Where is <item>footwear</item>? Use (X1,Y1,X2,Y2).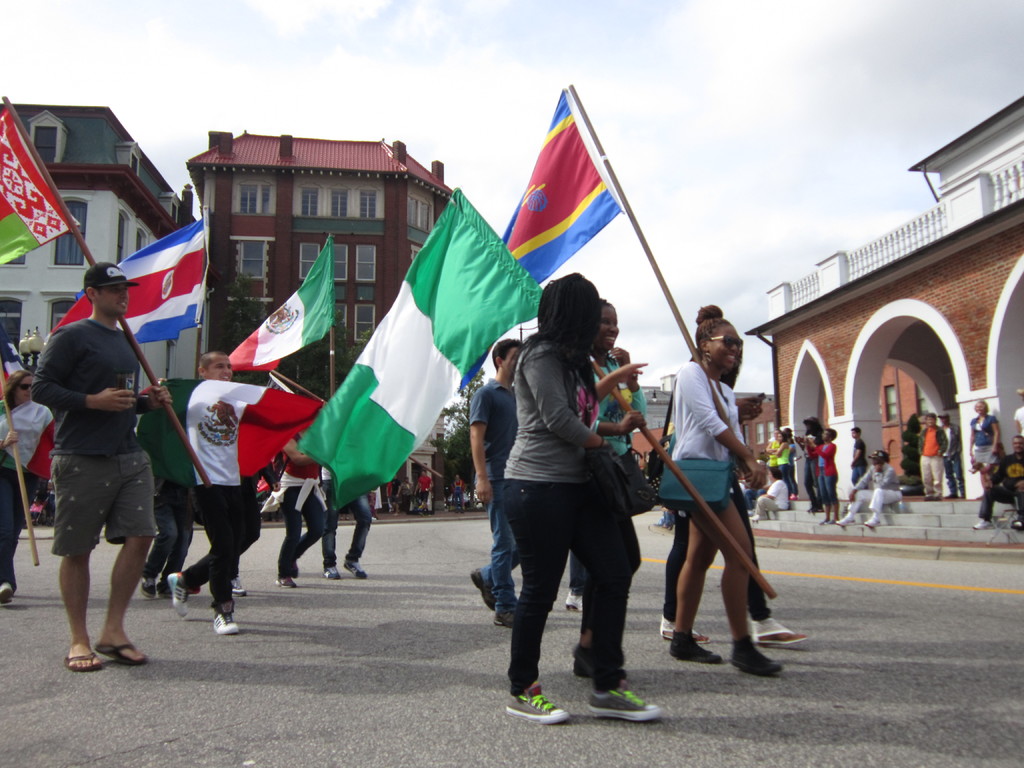
(943,492,961,500).
